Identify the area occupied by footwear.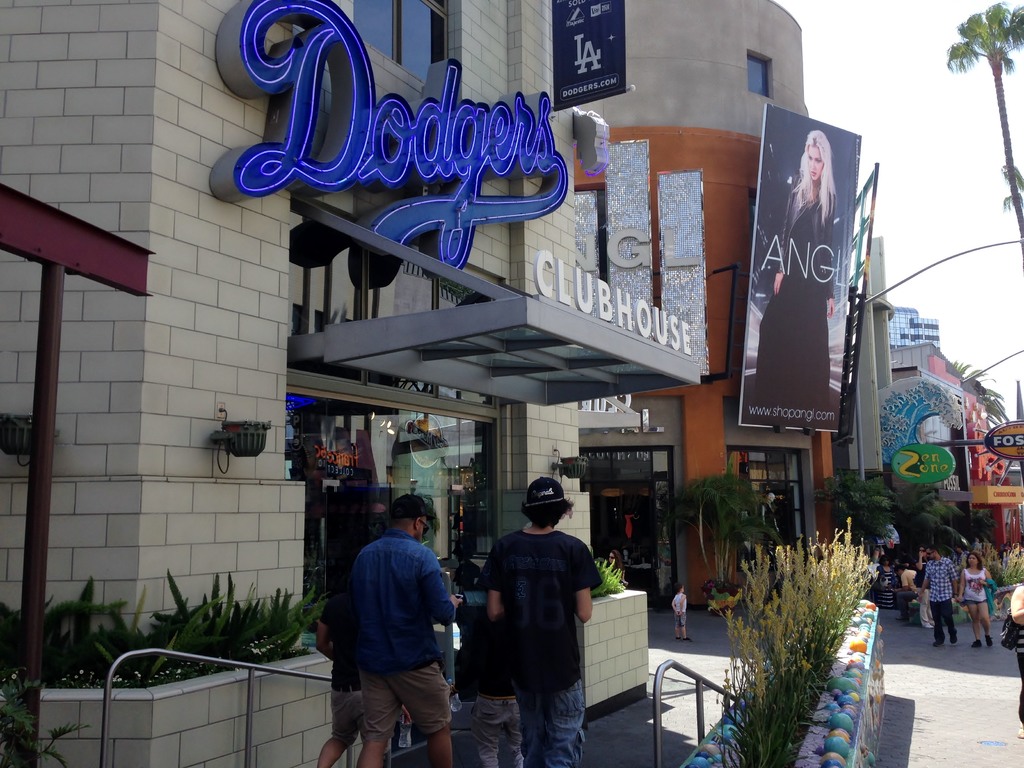
Area: box=[986, 635, 993, 648].
